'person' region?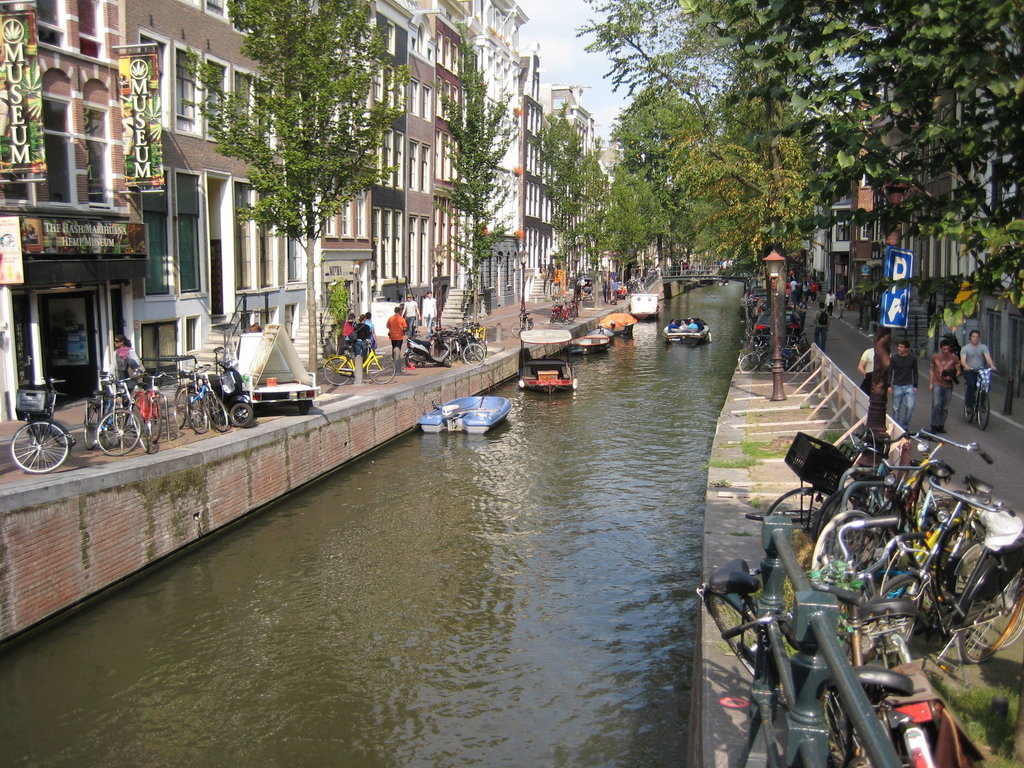
BBox(422, 289, 440, 333)
